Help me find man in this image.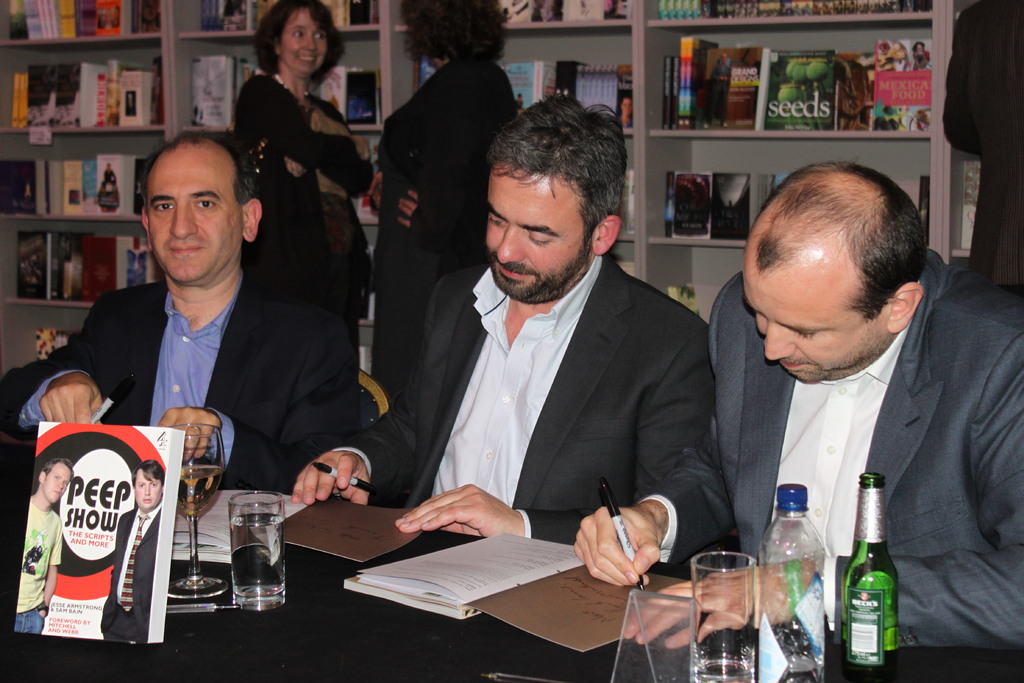
Found it: x1=94, y1=457, x2=163, y2=645.
